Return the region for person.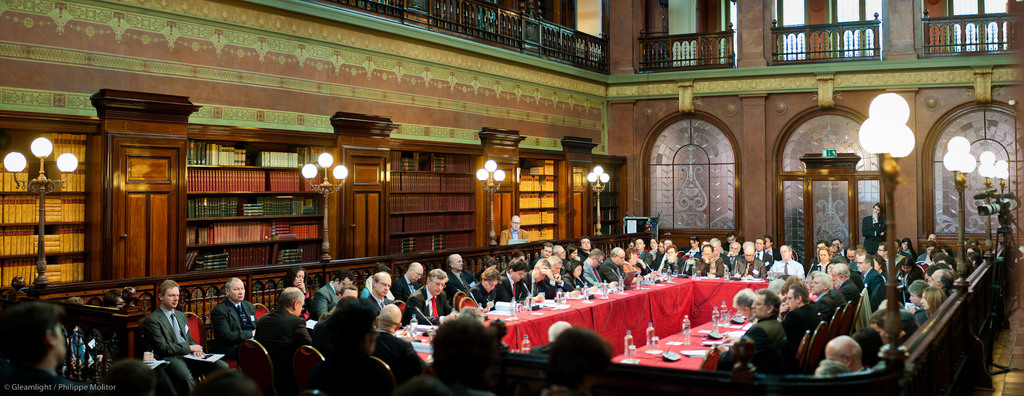
[left=497, top=210, right=532, bottom=246].
